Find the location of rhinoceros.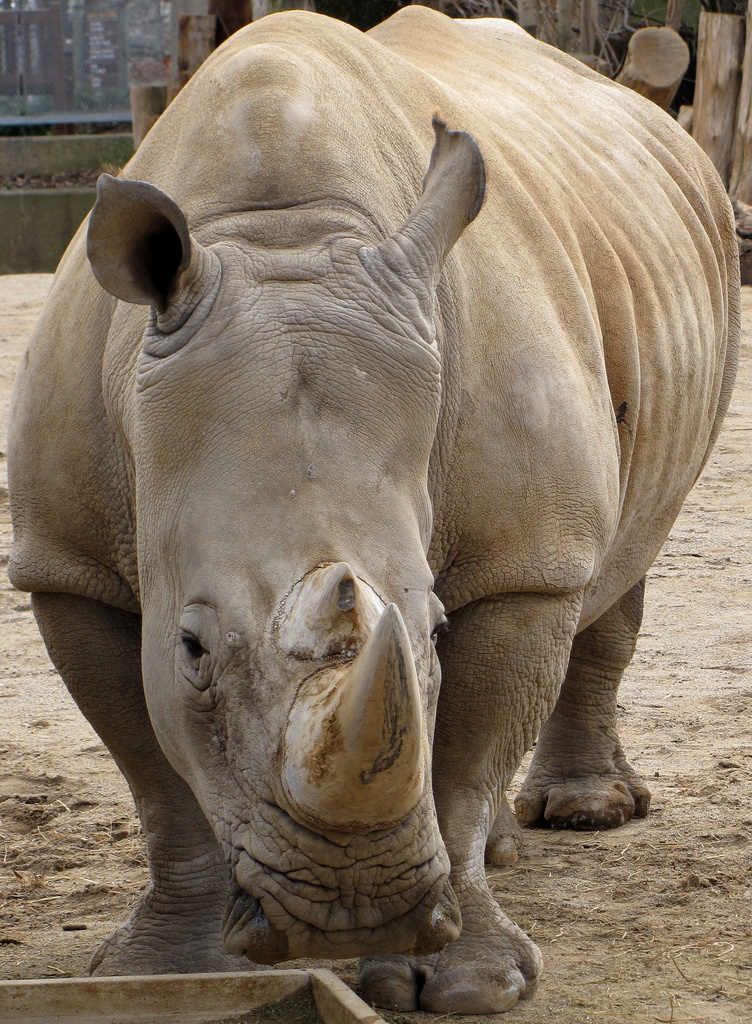
Location: 0/0/743/1015.
